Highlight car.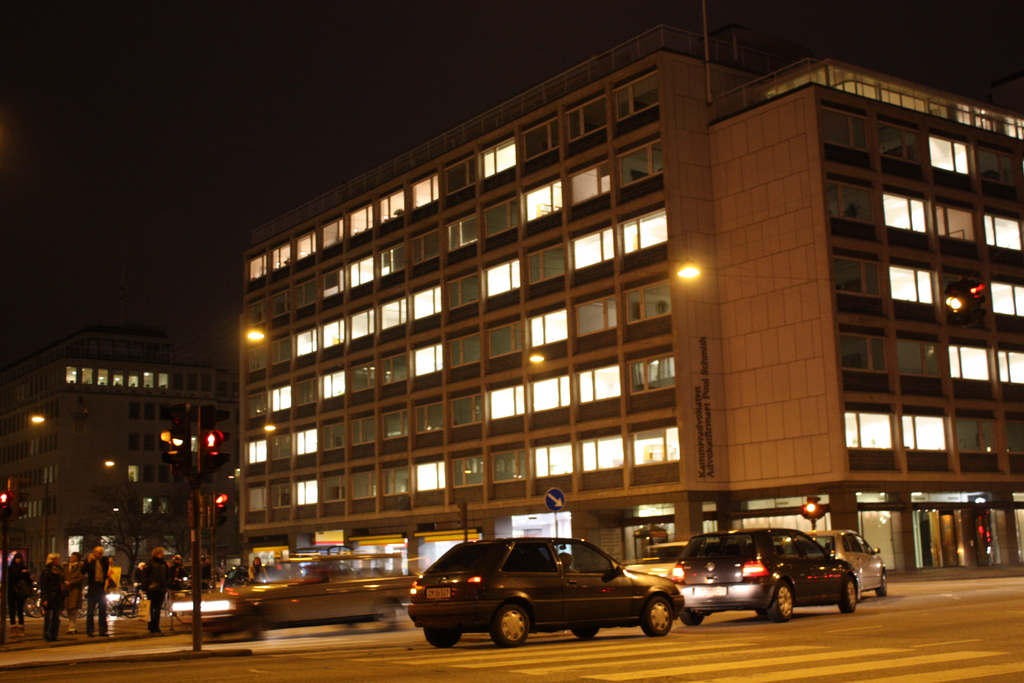
Highlighted region: 797 524 893 603.
